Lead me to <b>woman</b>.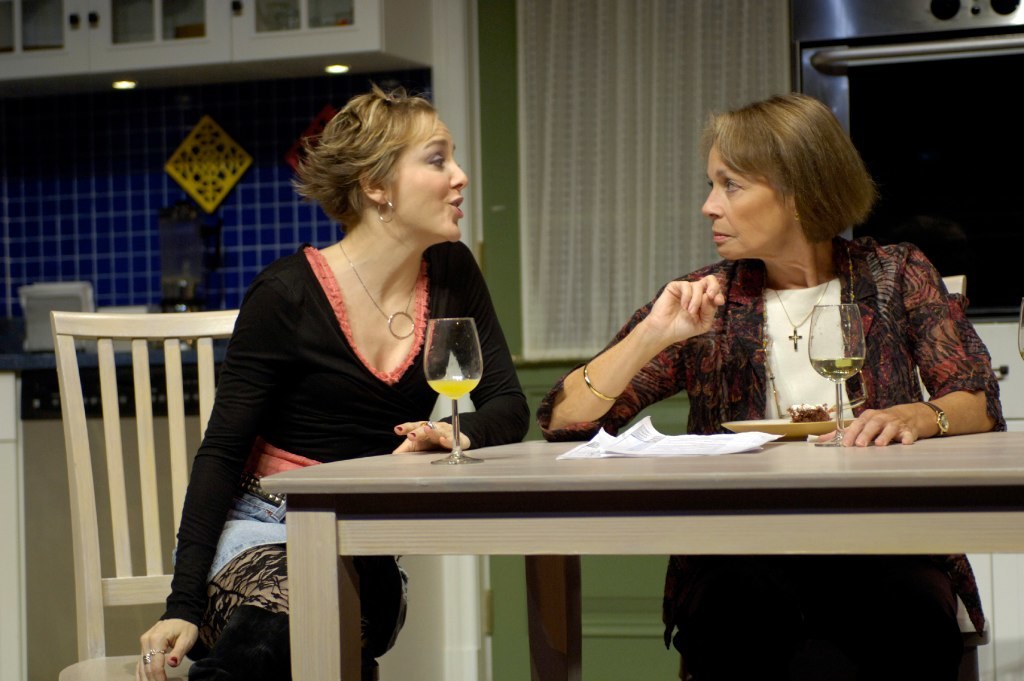
Lead to {"left": 179, "top": 98, "right": 519, "bottom": 587}.
